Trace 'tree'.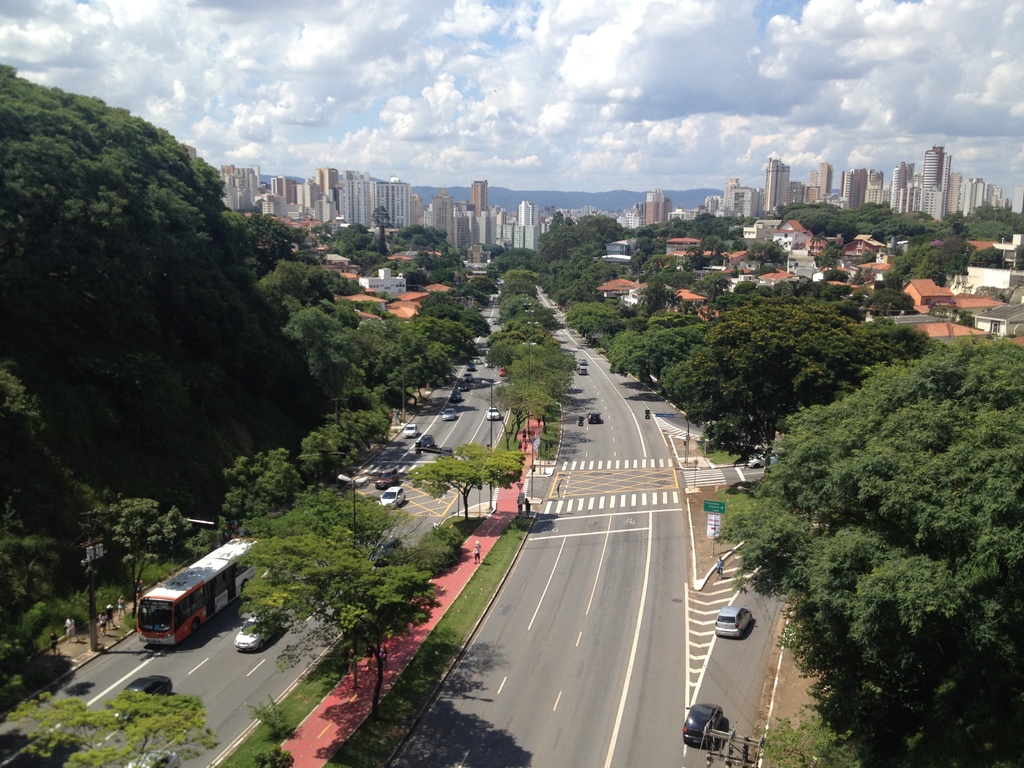
Traced to [x1=413, y1=434, x2=532, y2=516].
